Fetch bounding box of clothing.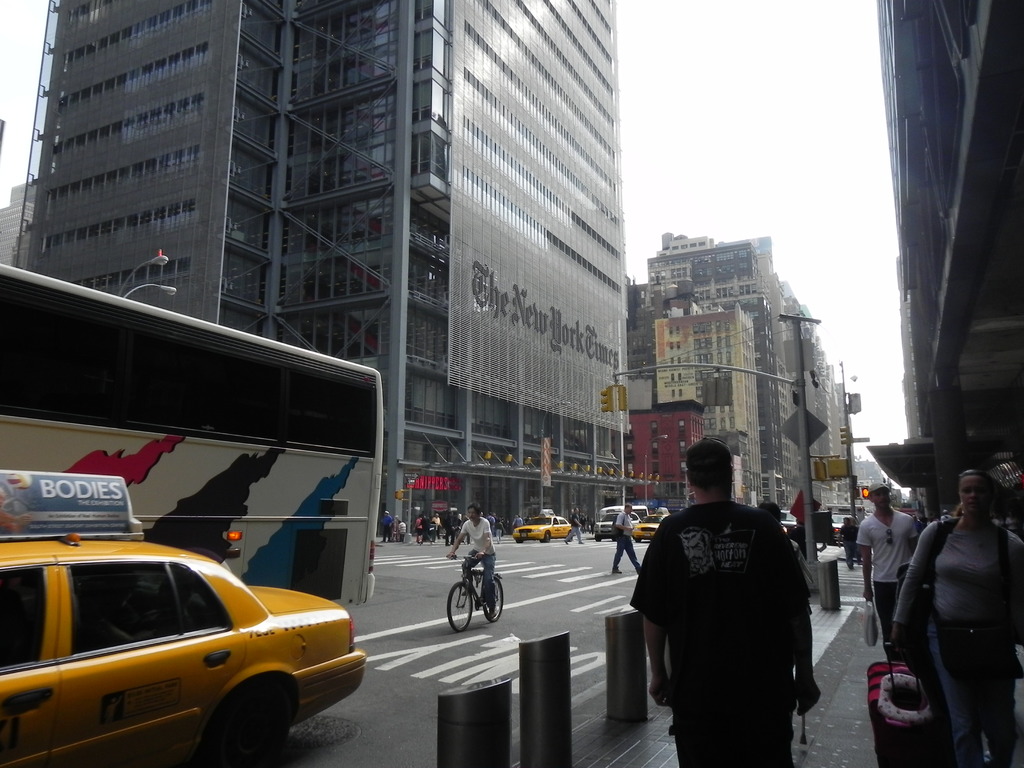
Bbox: l=423, t=518, r=428, b=538.
